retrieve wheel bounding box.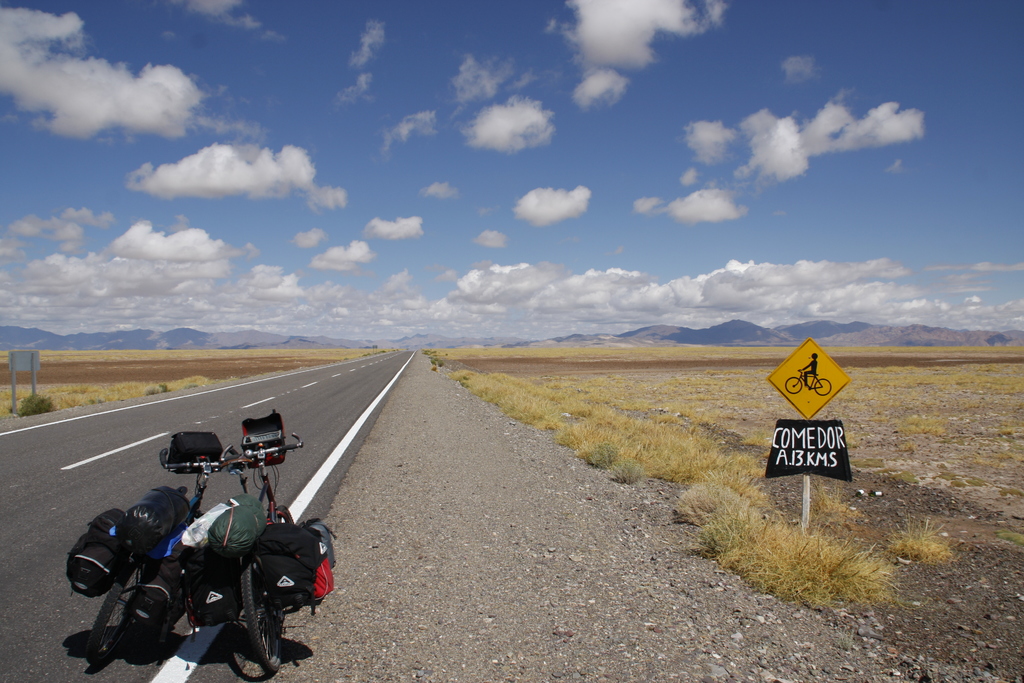
Bounding box: [left=276, top=503, right=294, bottom=525].
